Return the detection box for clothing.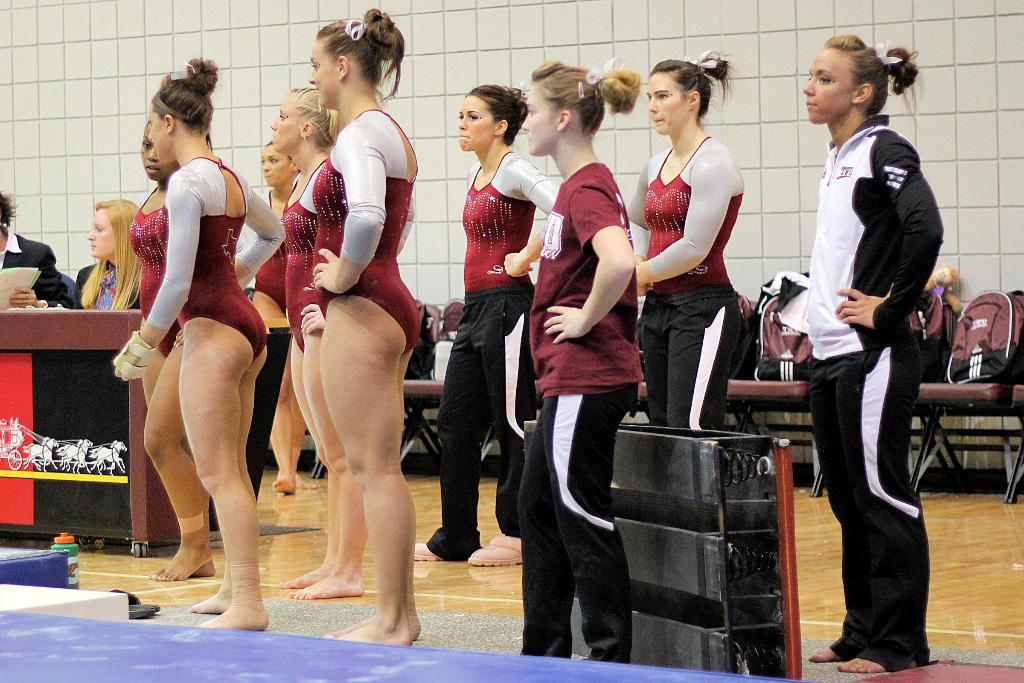
x1=324, y1=105, x2=426, y2=353.
